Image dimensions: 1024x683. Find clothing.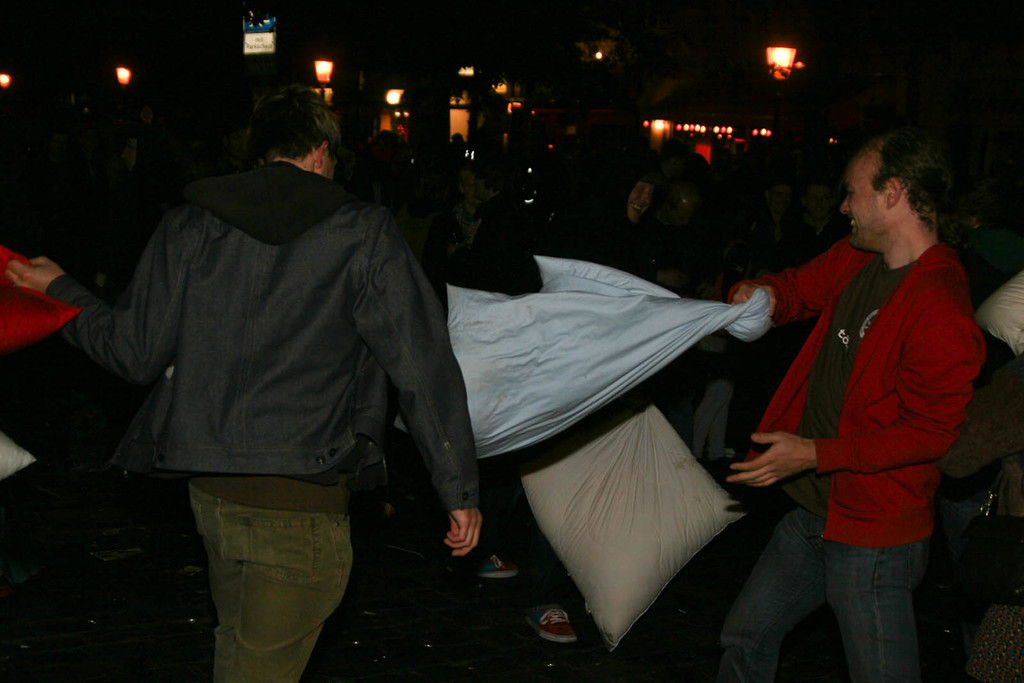
box=[474, 192, 554, 290].
